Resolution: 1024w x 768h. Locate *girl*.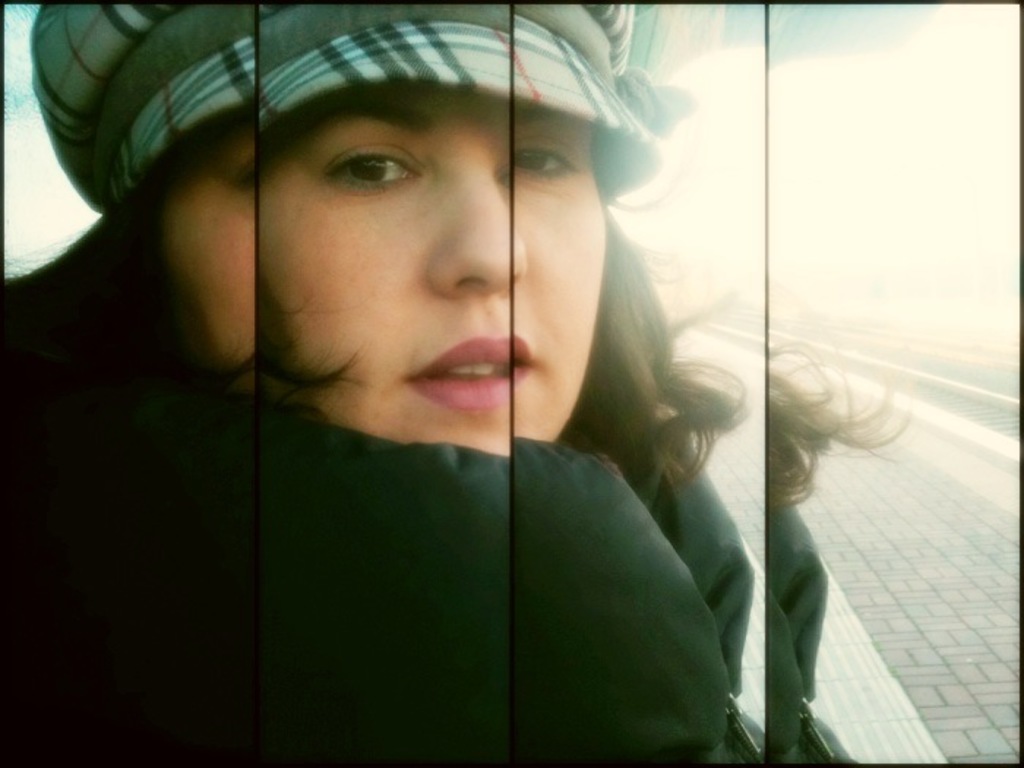
rect(6, 1, 916, 767).
